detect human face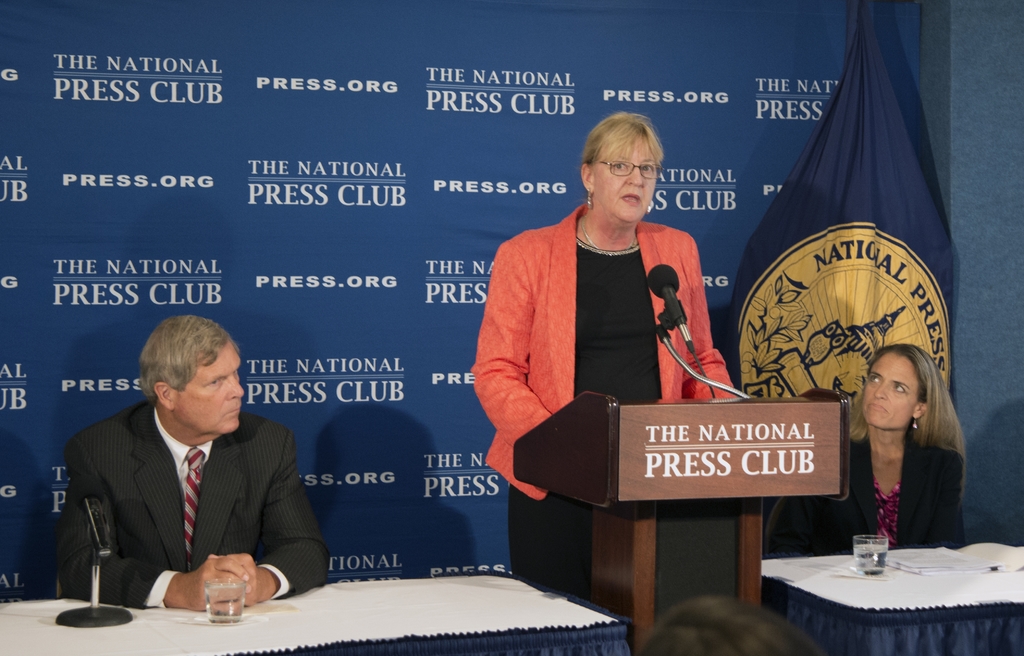
rect(857, 352, 919, 433)
